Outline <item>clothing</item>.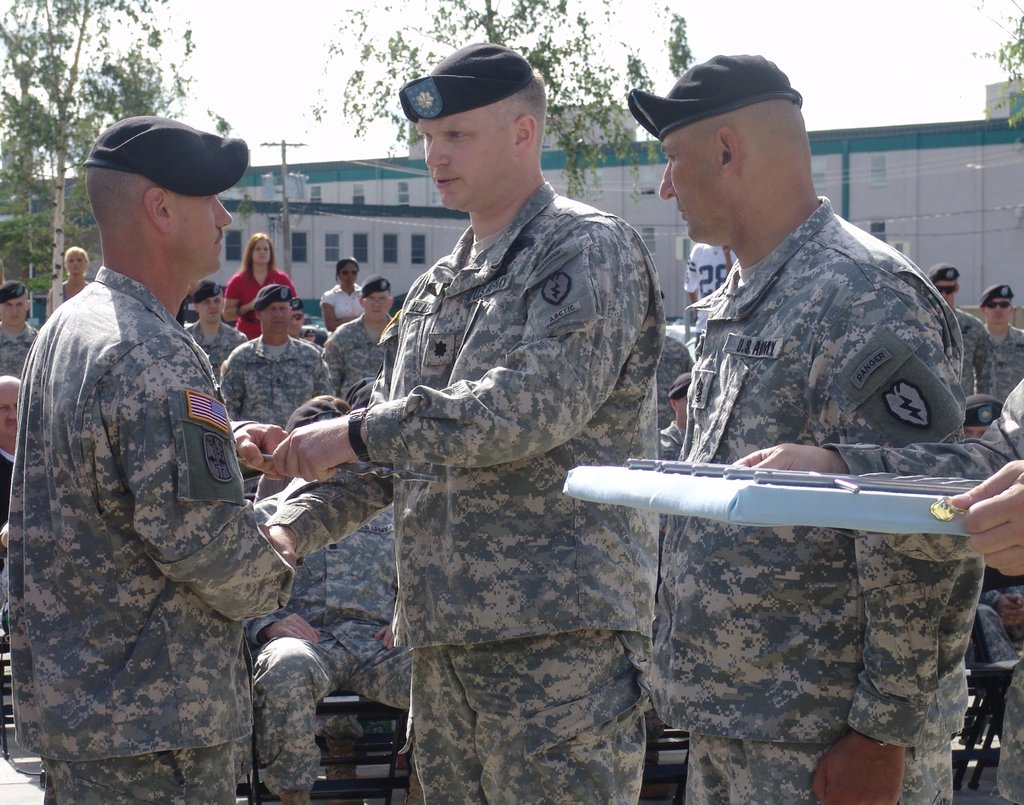
Outline: pyautogui.locateOnScreen(221, 269, 296, 338).
